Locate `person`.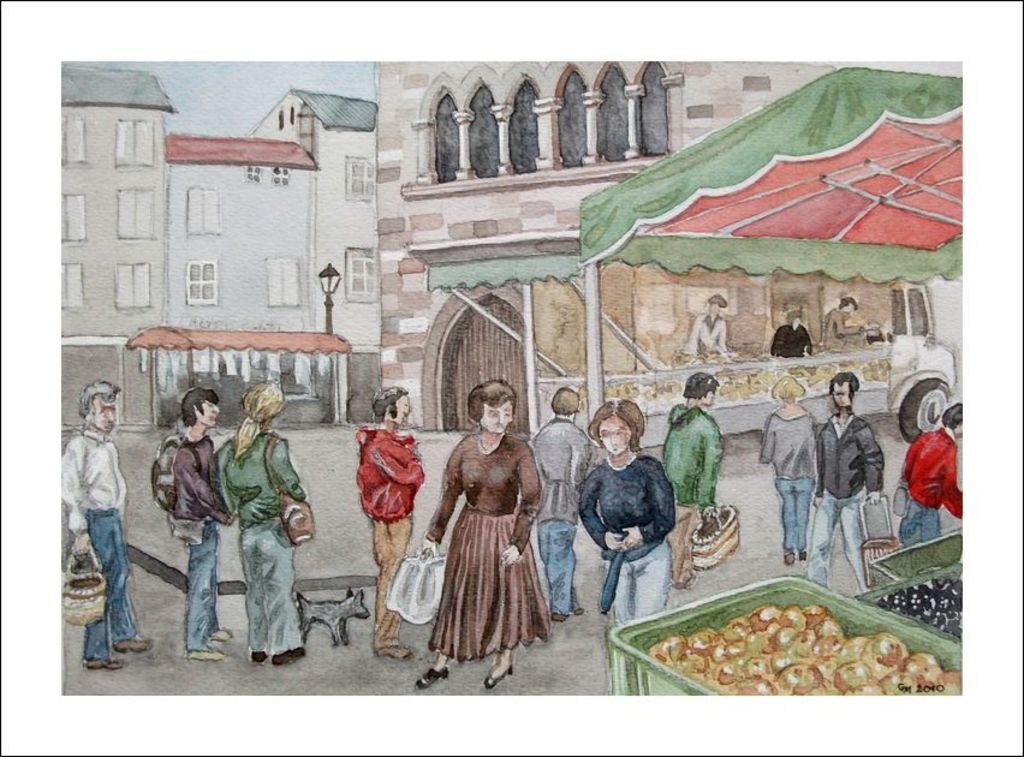
Bounding box: l=757, t=371, r=822, b=561.
